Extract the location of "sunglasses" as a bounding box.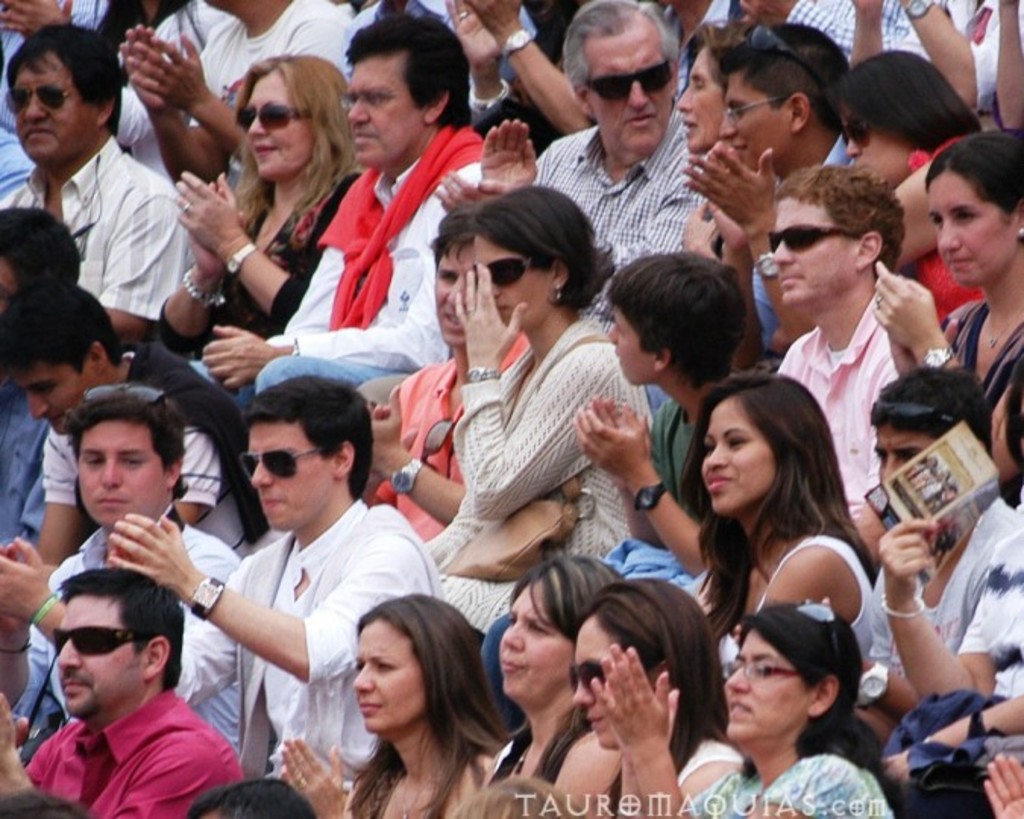
[478, 256, 543, 291].
